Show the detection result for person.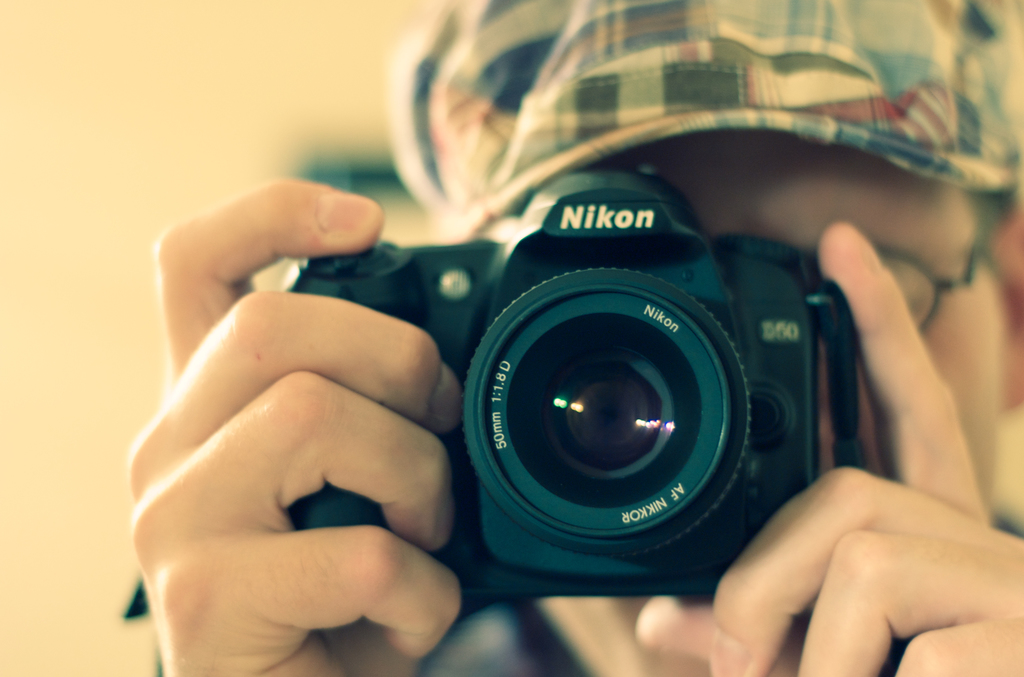
locate(189, 86, 964, 653).
